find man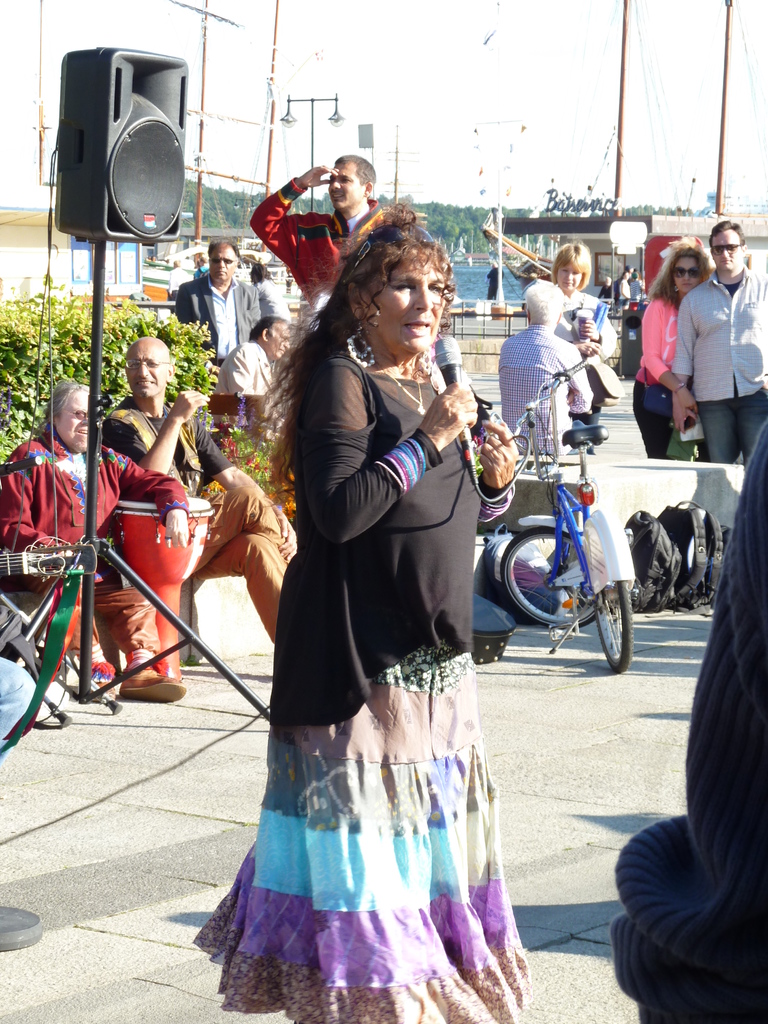
251 154 377 292
